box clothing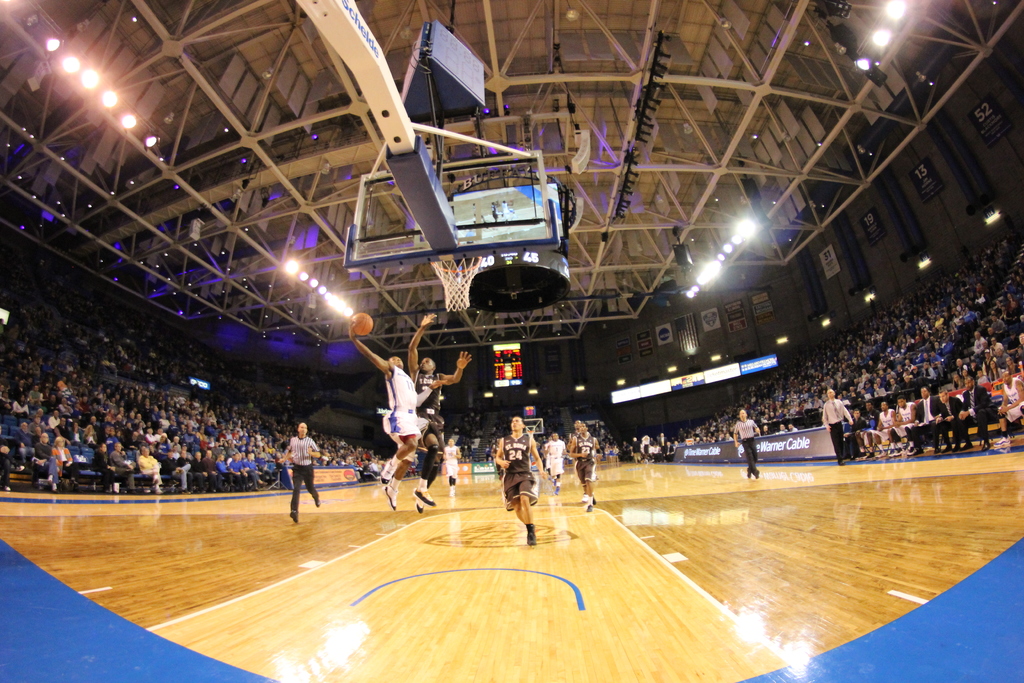
BBox(404, 311, 470, 508)
